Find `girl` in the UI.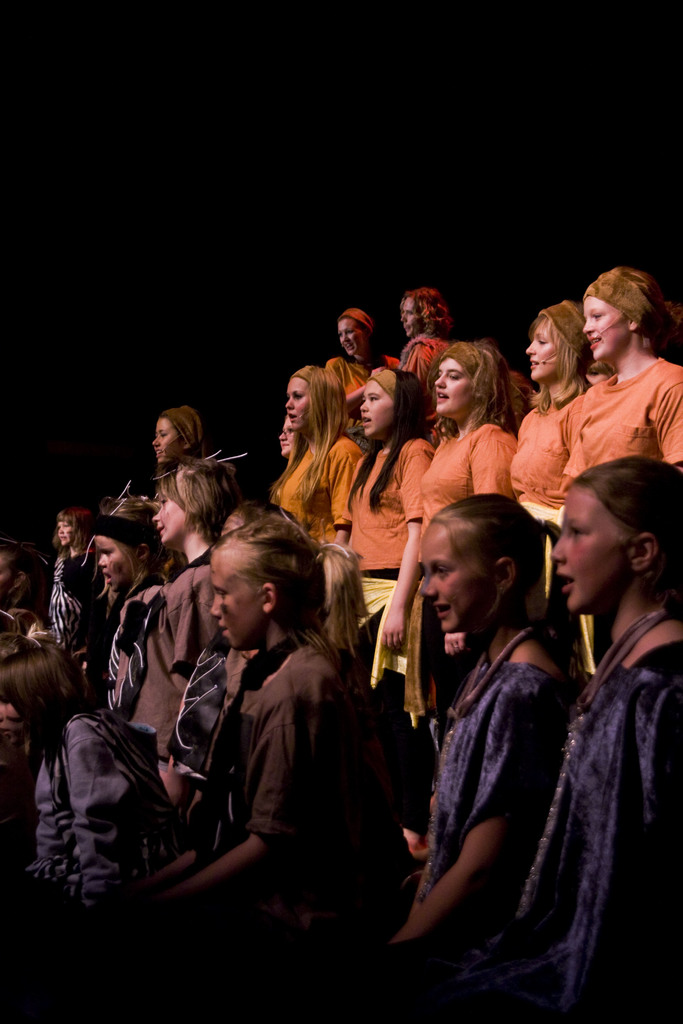
UI element at 501/456/682/1023.
